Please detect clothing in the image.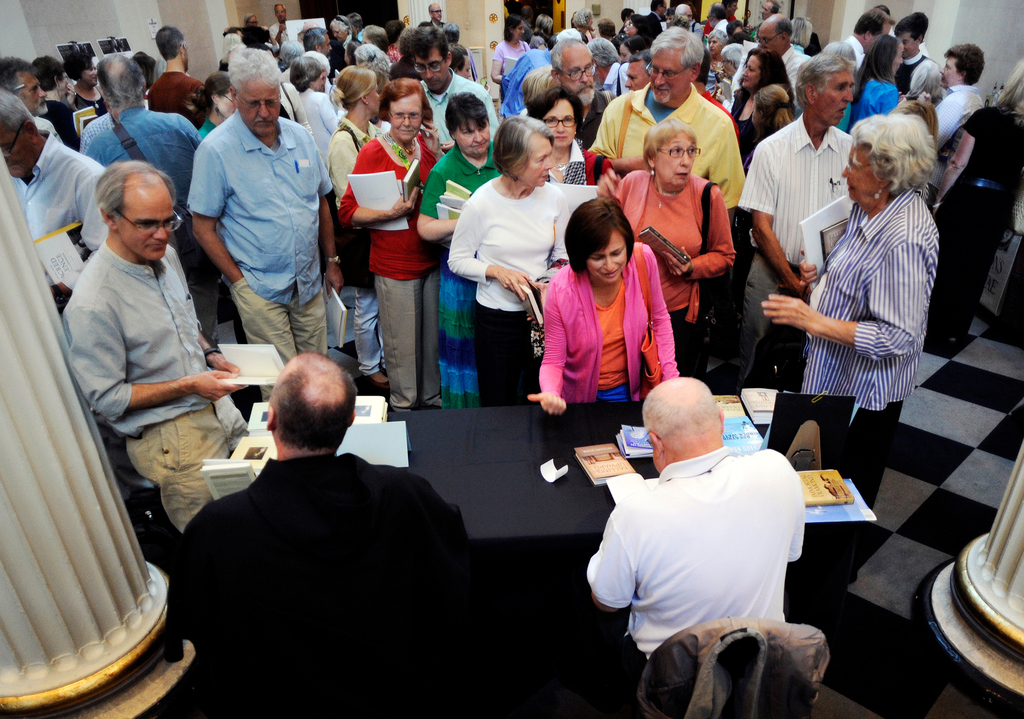
[left=730, top=47, right=801, bottom=104].
